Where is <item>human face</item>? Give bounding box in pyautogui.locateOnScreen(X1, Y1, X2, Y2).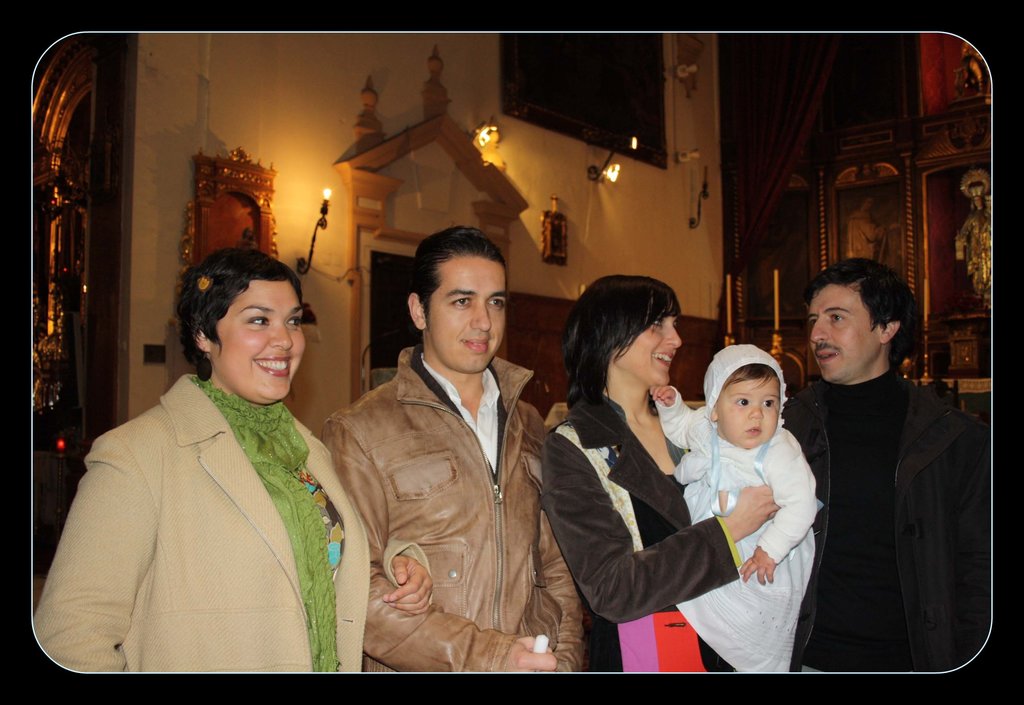
pyautogui.locateOnScreen(426, 258, 506, 373).
